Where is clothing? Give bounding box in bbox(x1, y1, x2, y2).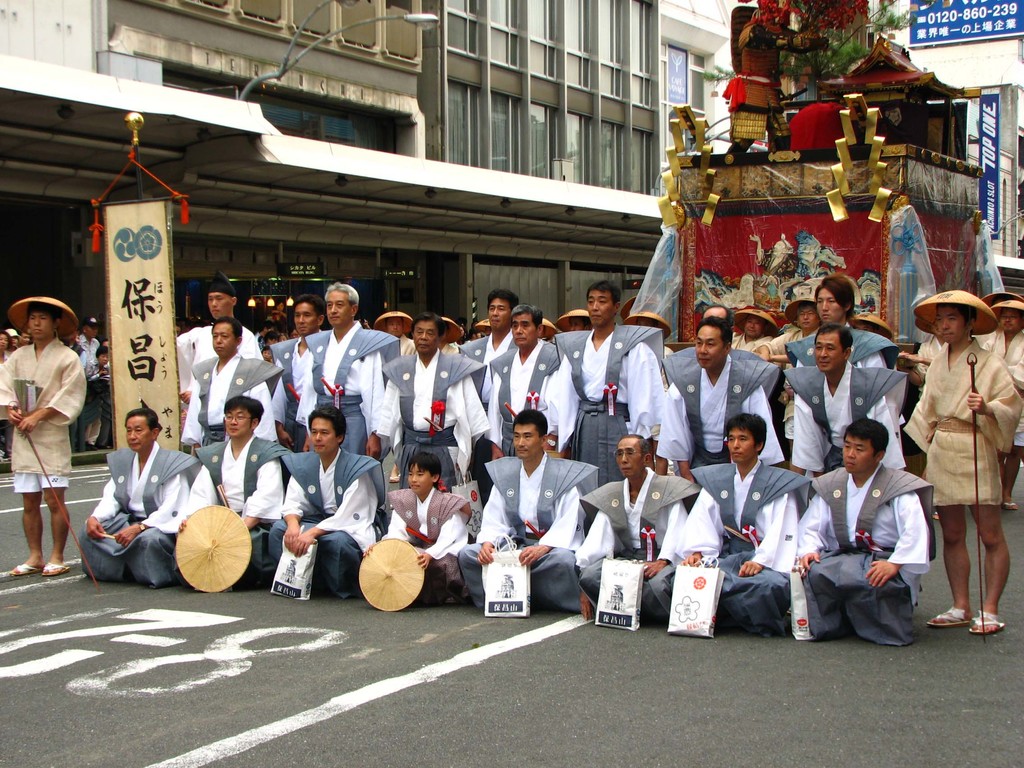
bbox(296, 321, 402, 458).
